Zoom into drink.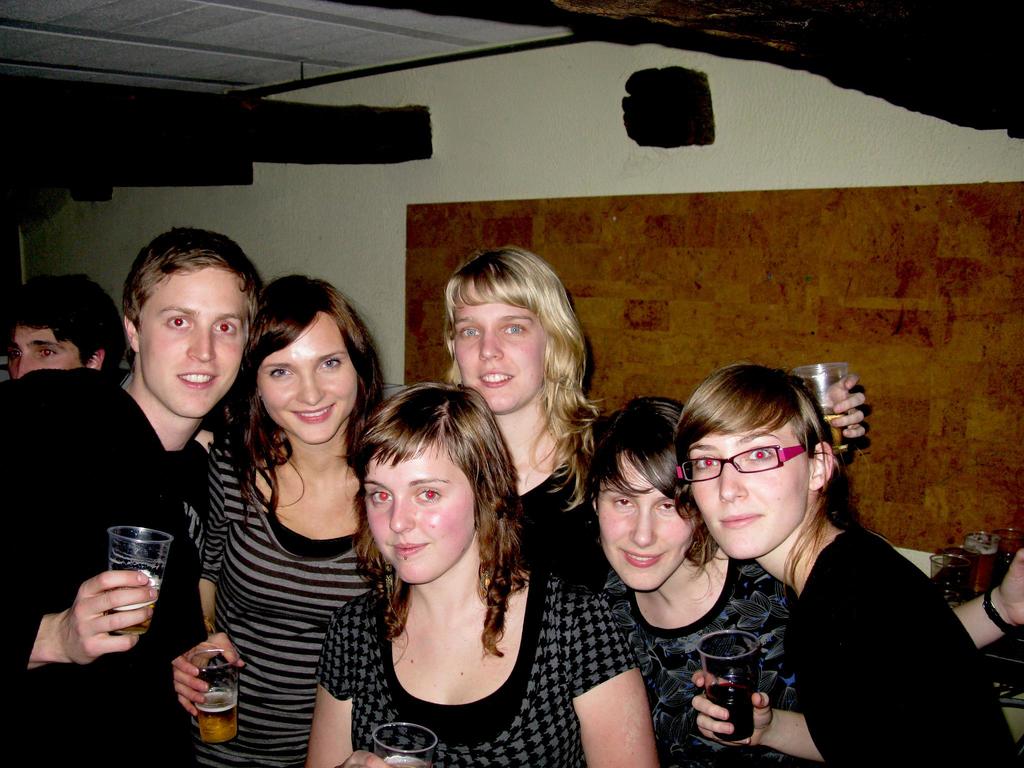
Zoom target: left=192, top=692, right=237, bottom=746.
